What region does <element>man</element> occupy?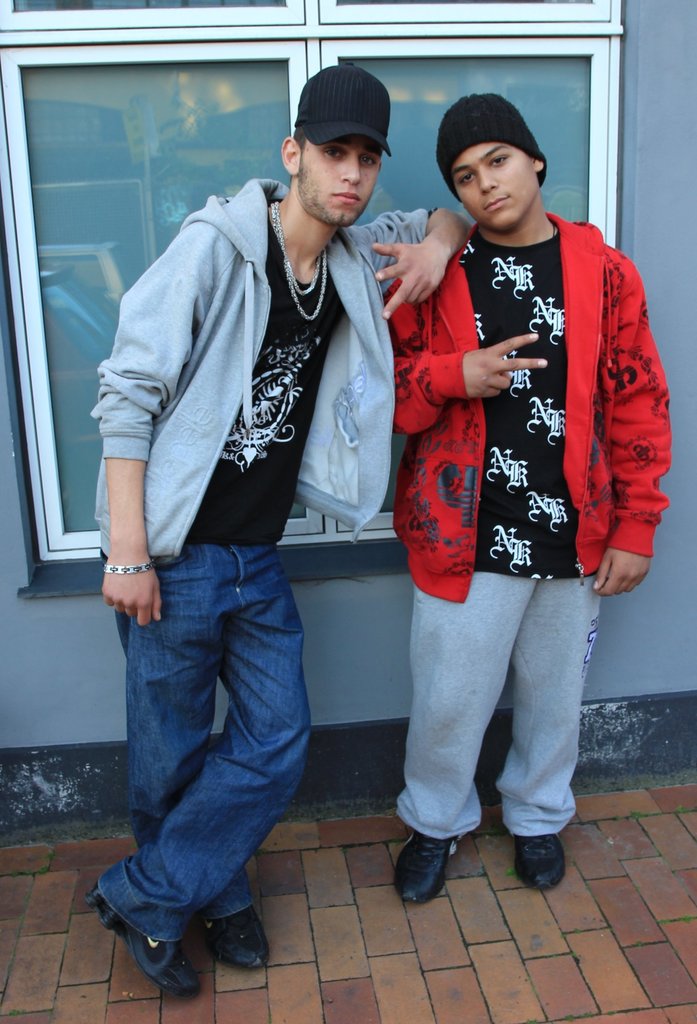
[x1=96, y1=92, x2=434, y2=925].
